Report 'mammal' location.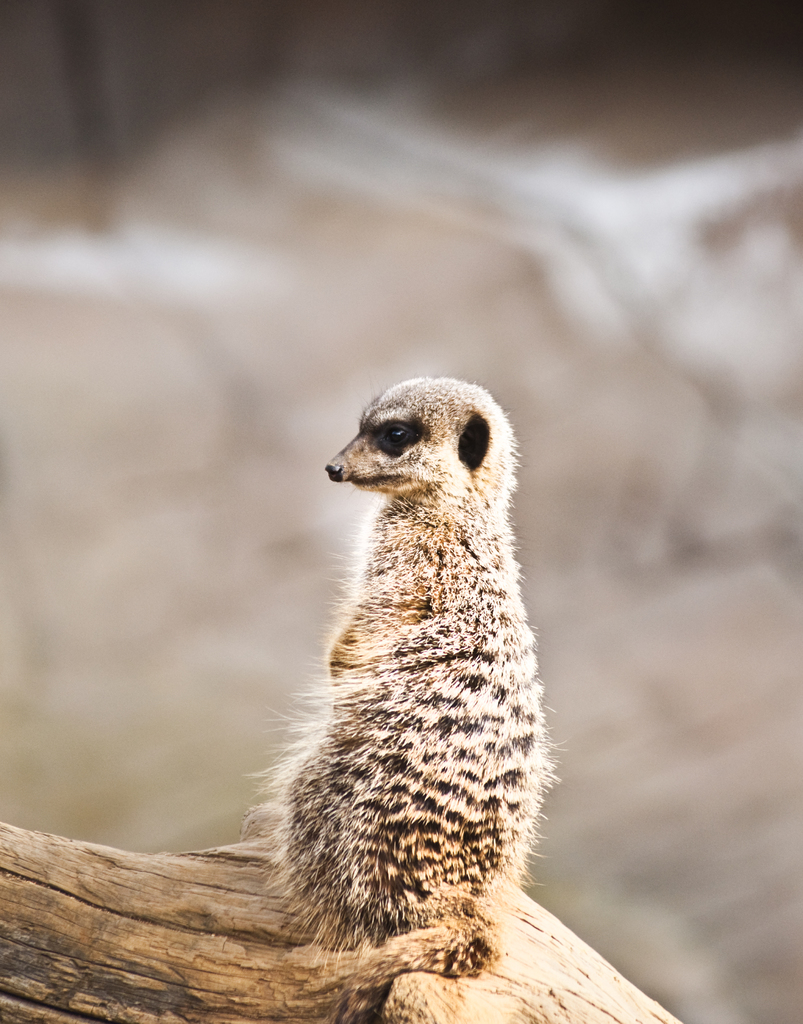
Report: {"x1": 245, "y1": 378, "x2": 567, "y2": 973}.
